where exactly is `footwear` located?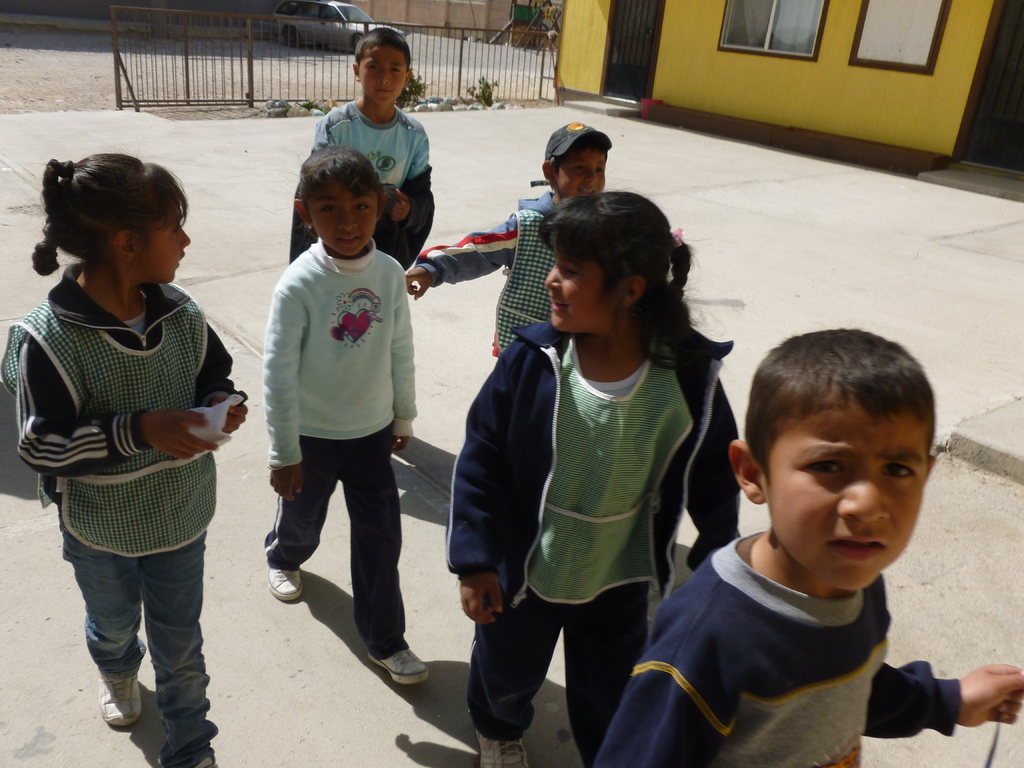
Its bounding box is (left=372, top=641, right=431, bottom=687).
